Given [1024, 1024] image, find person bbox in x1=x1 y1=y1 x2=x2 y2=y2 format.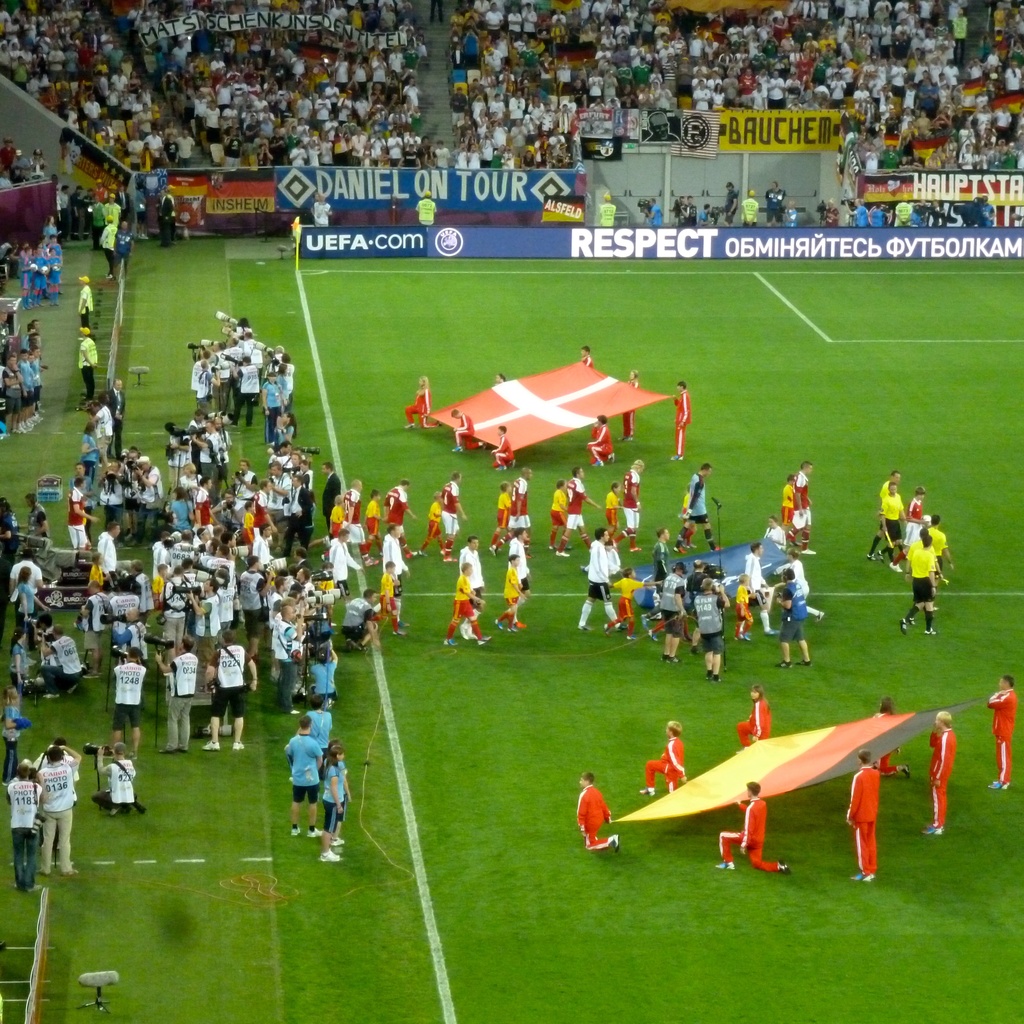
x1=109 y1=645 x2=149 y2=746.
